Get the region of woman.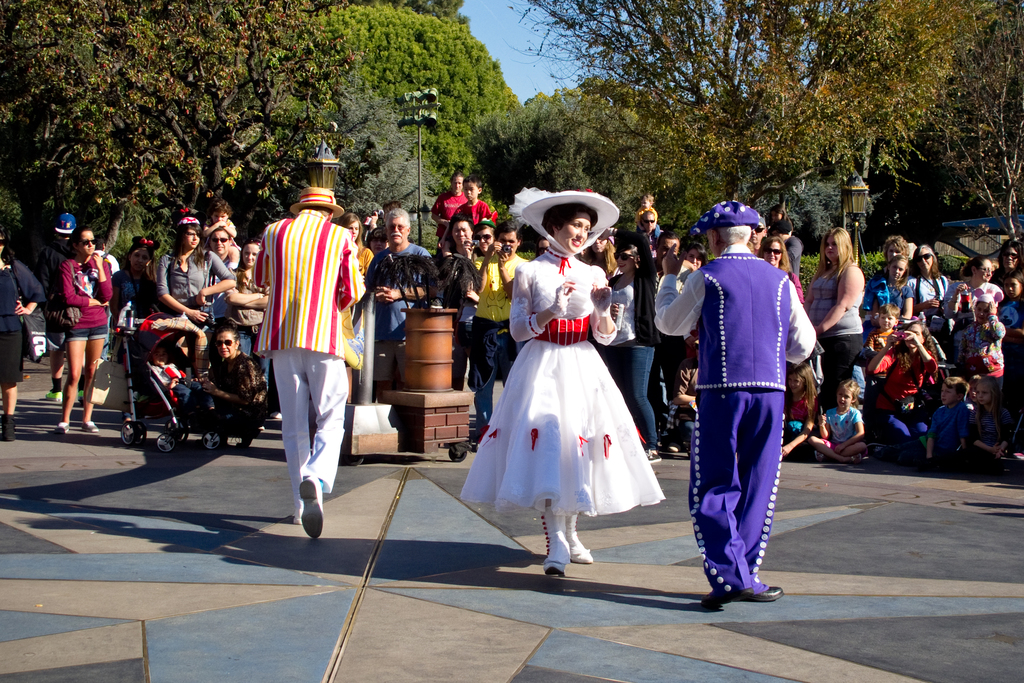
box(761, 235, 806, 302).
